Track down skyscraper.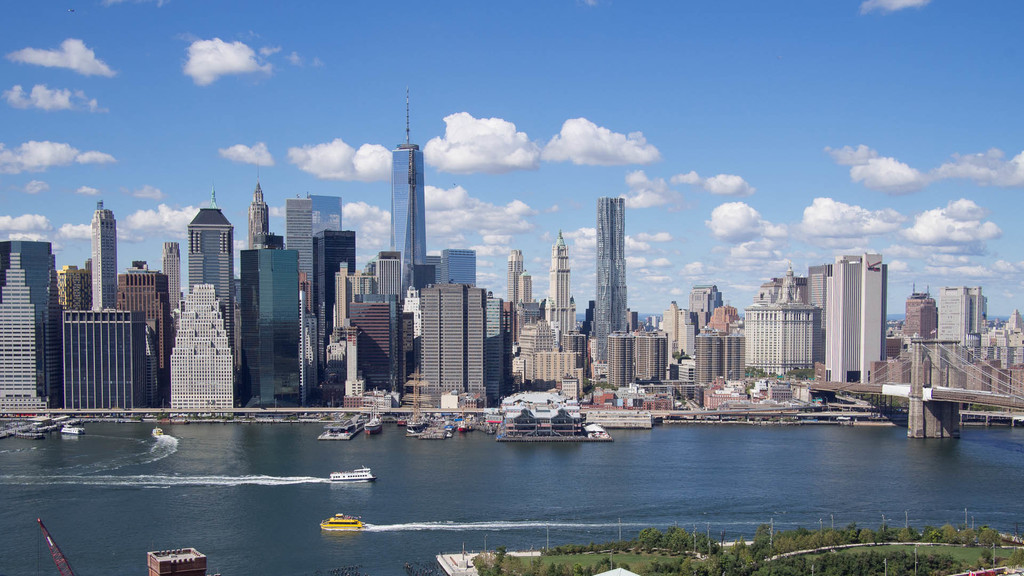
Tracked to [831,245,876,392].
